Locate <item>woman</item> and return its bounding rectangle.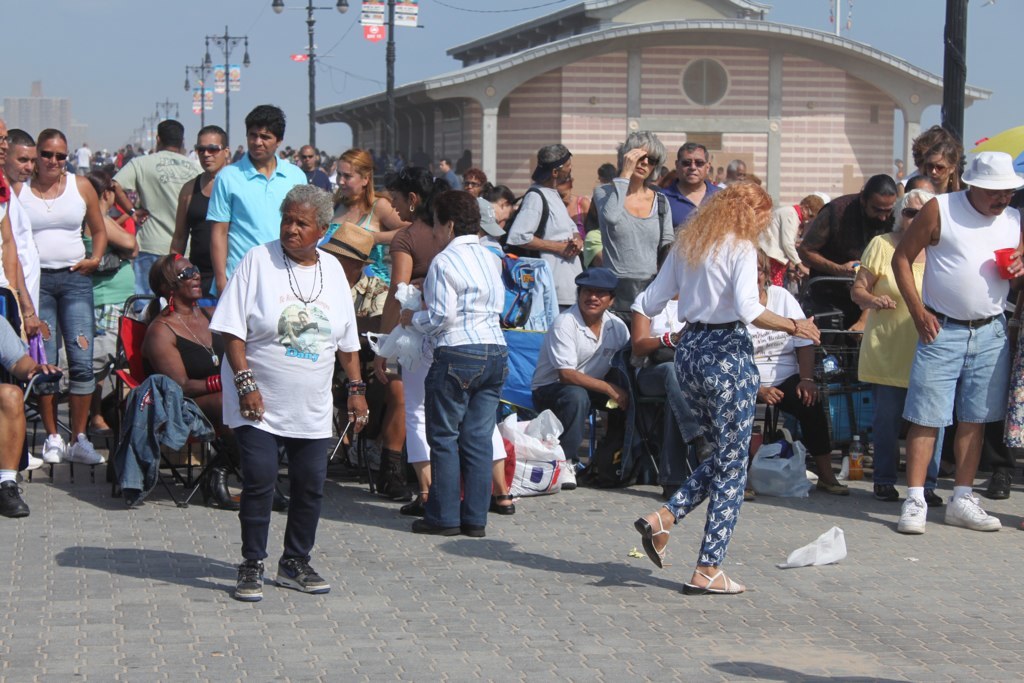
(82,168,135,332).
